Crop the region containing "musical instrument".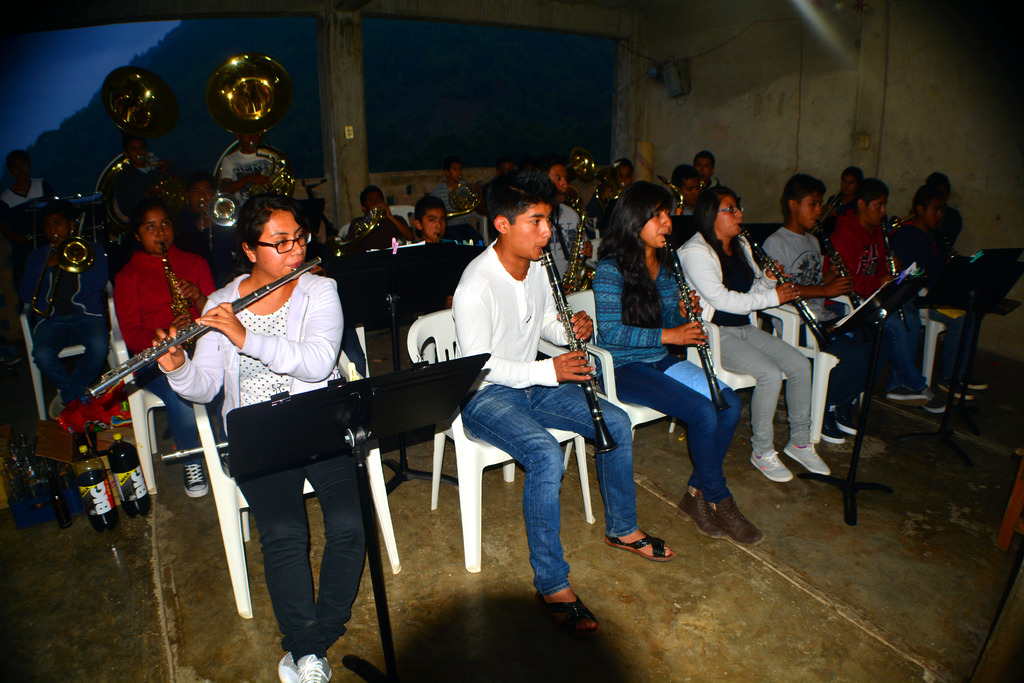
Crop region: x1=438 y1=176 x2=471 y2=219.
